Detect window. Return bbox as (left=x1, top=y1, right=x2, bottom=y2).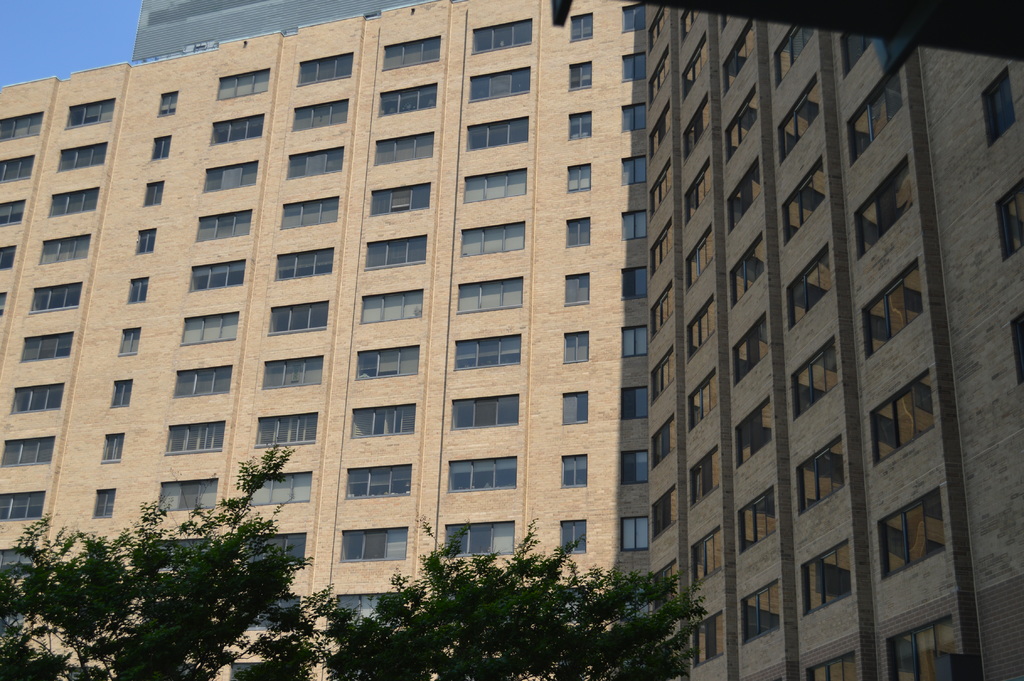
(left=680, top=97, right=710, bottom=155).
